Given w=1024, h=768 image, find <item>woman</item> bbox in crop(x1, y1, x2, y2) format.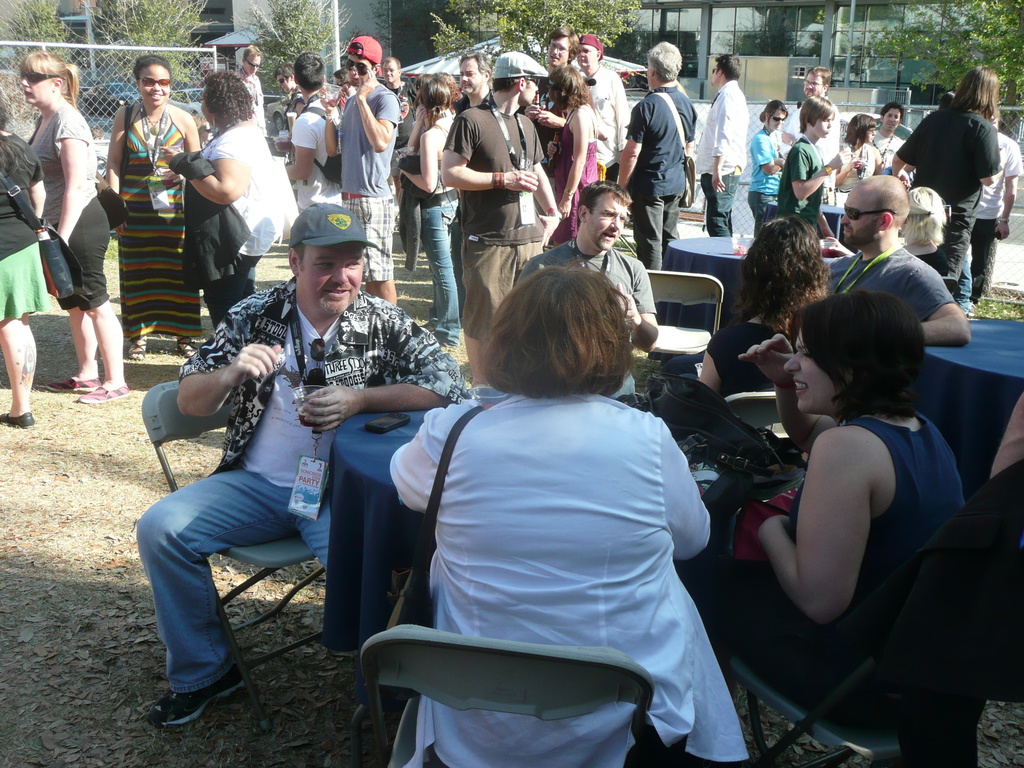
crop(376, 239, 719, 767).
